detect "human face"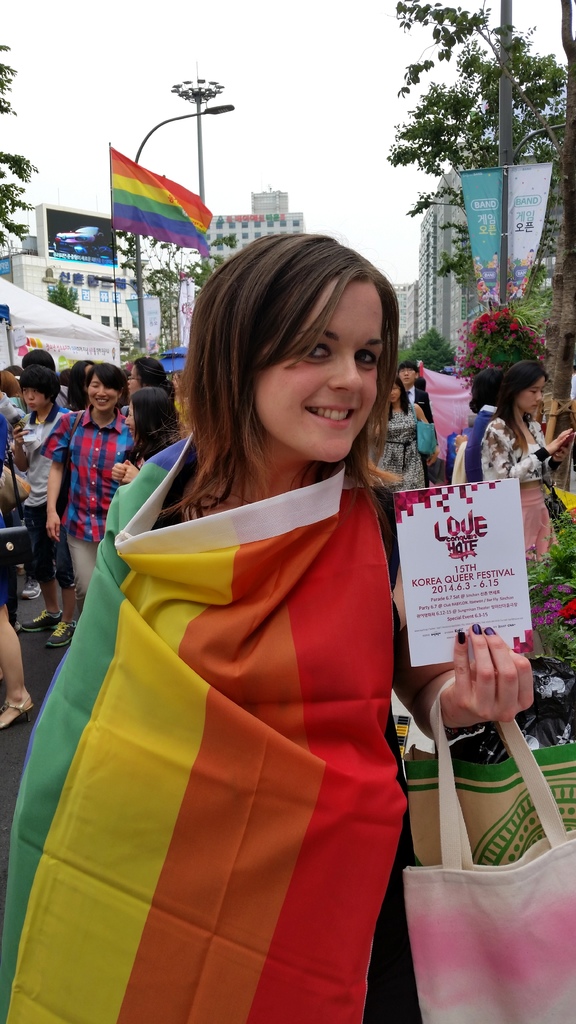
x1=518, y1=371, x2=548, y2=419
